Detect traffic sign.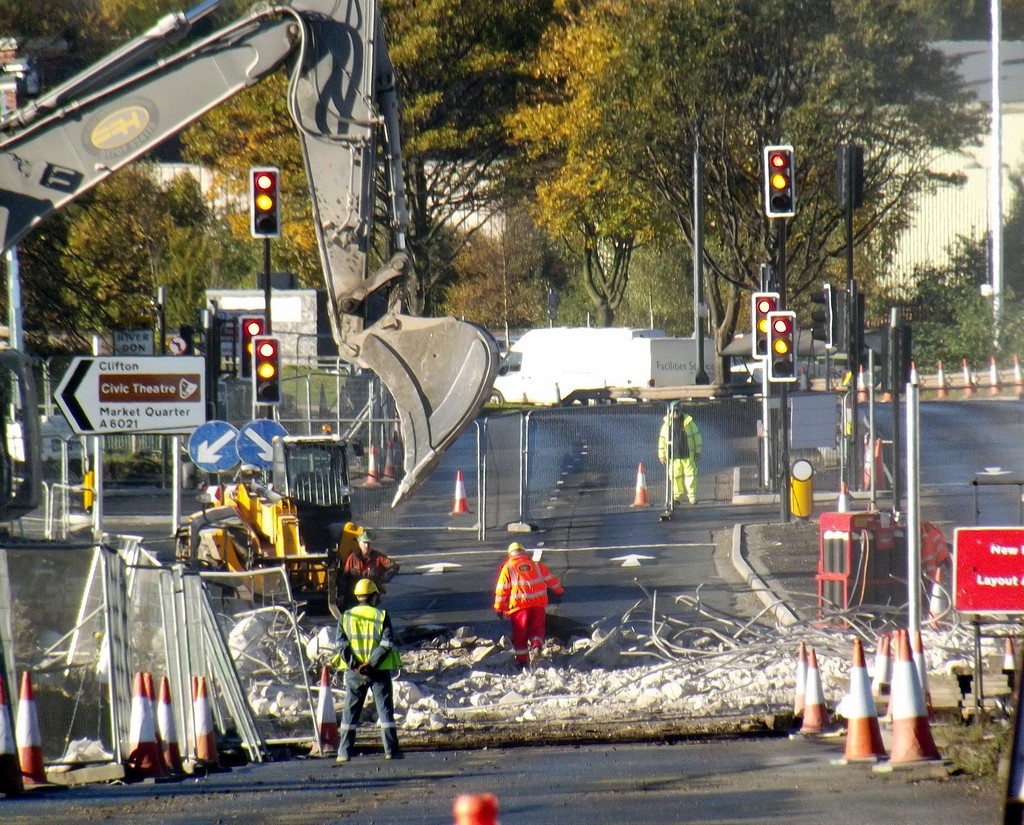
Detected at [238,318,268,382].
